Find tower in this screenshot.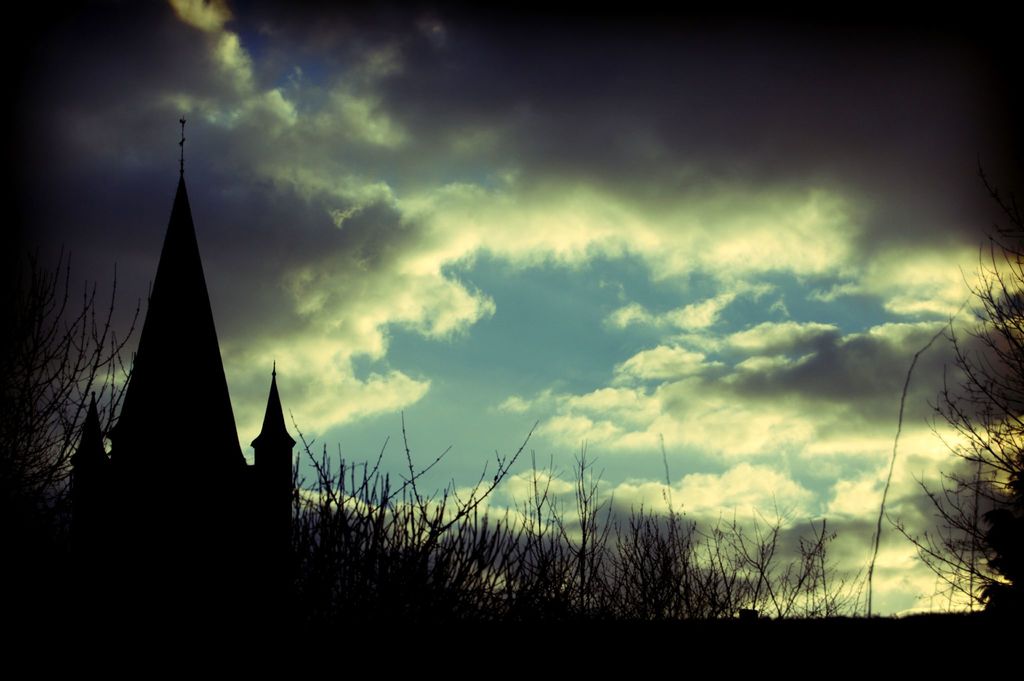
The bounding box for tower is x1=65 y1=103 x2=300 y2=561.
